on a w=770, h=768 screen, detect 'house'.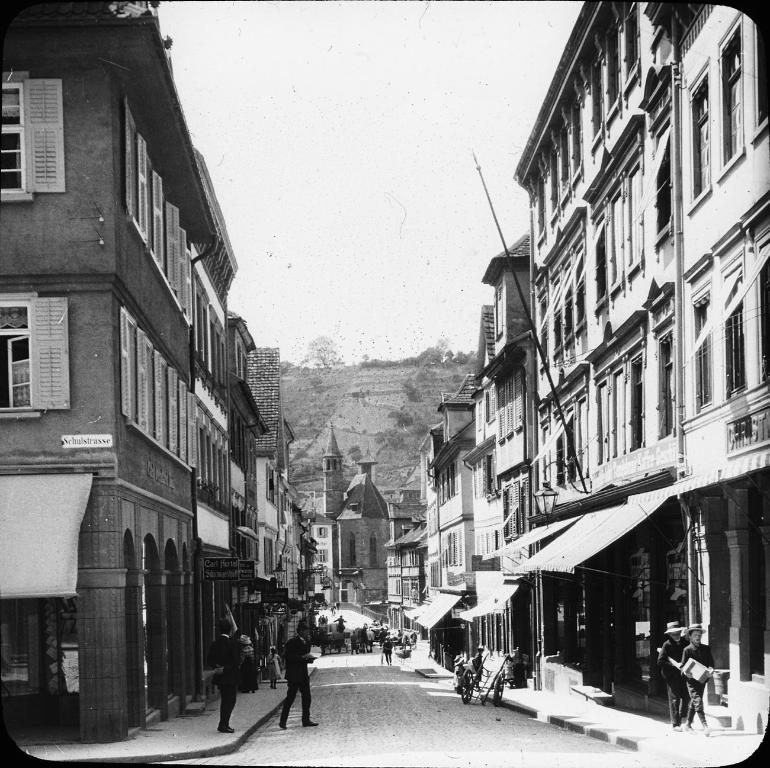
378,486,428,642.
